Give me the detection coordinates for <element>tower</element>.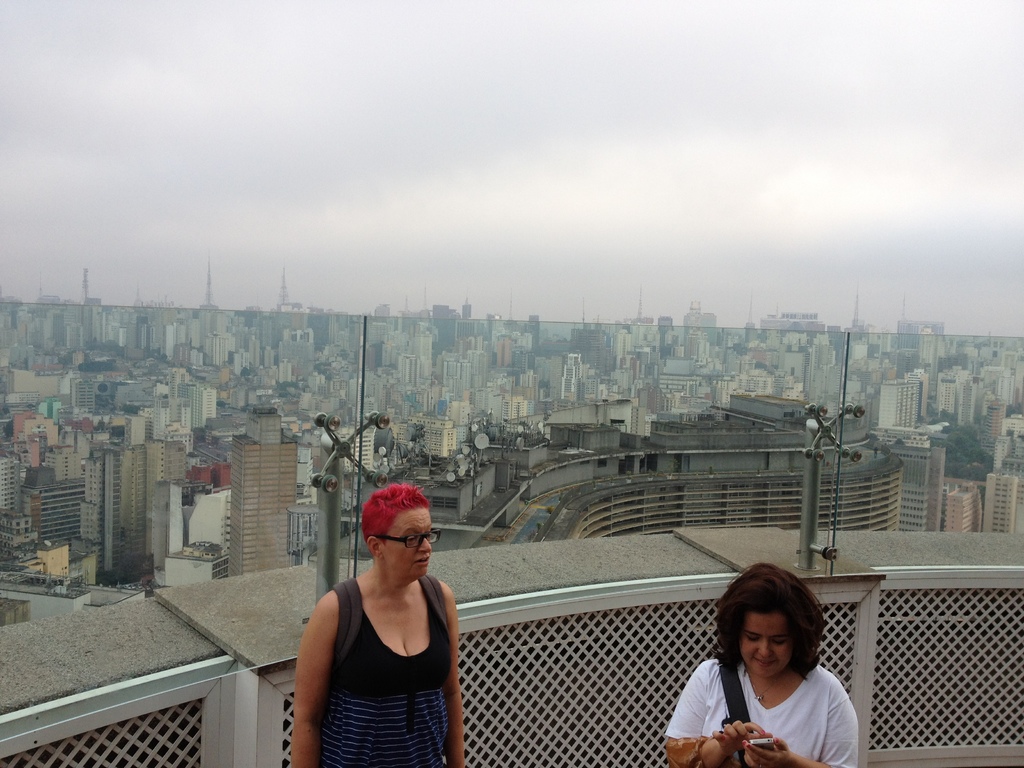
{"x1": 80, "y1": 456, "x2": 109, "y2": 539}.
